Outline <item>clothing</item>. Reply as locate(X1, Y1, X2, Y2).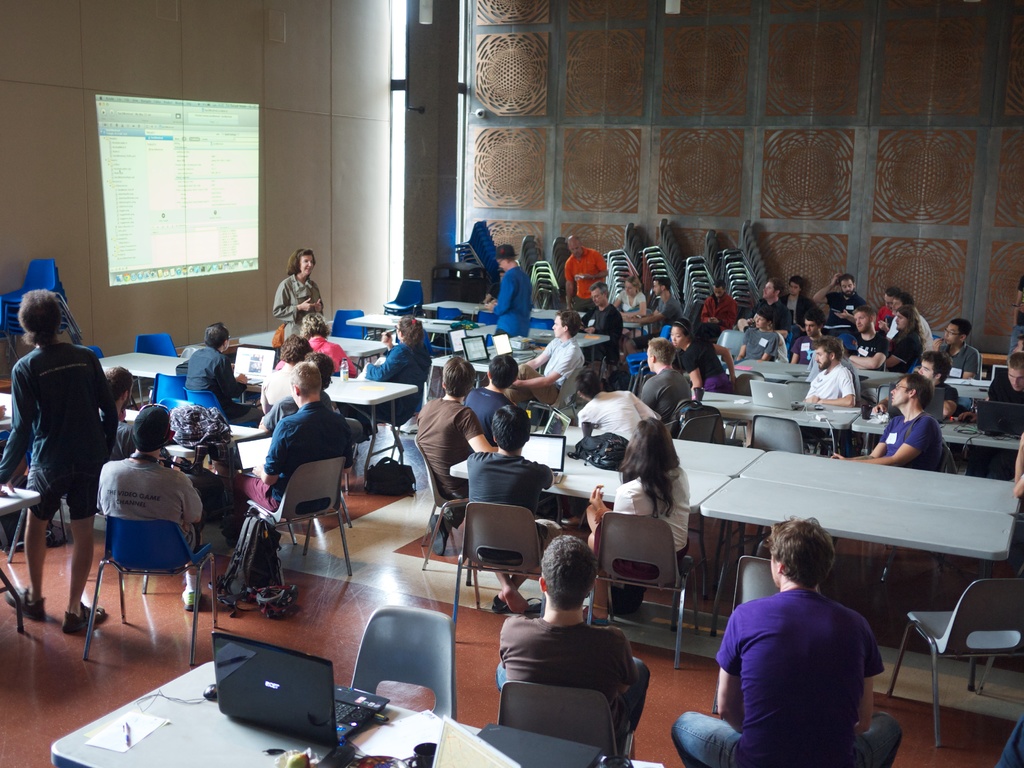
locate(396, 388, 473, 514).
